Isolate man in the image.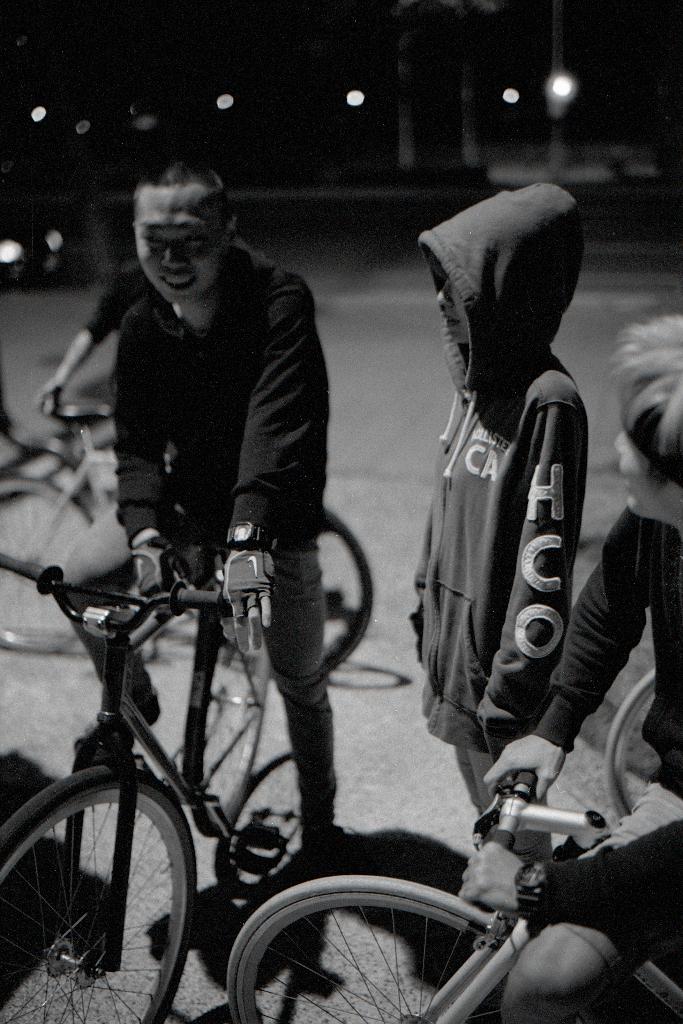
Isolated region: box=[33, 196, 426, 861].
